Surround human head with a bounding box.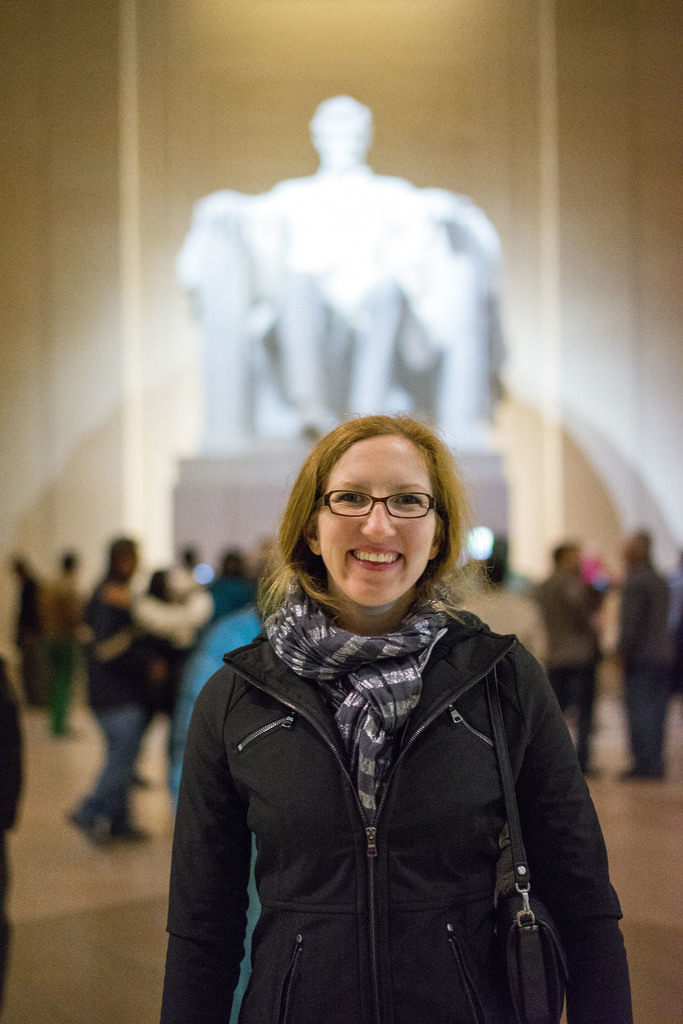
region(220, 552, 246, 574).
